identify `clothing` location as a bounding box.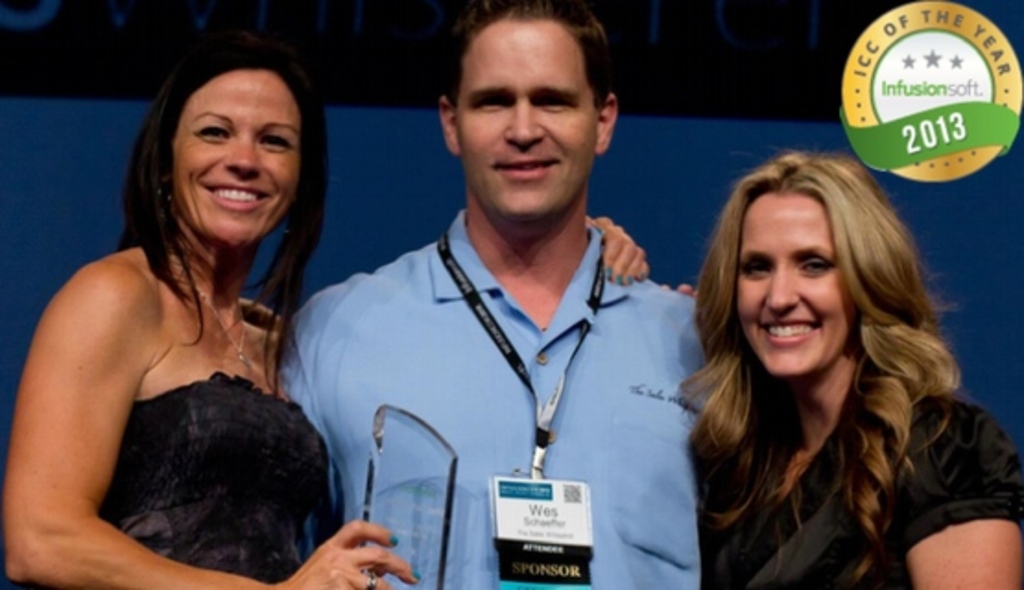
region(310, 223, 718, 529).
